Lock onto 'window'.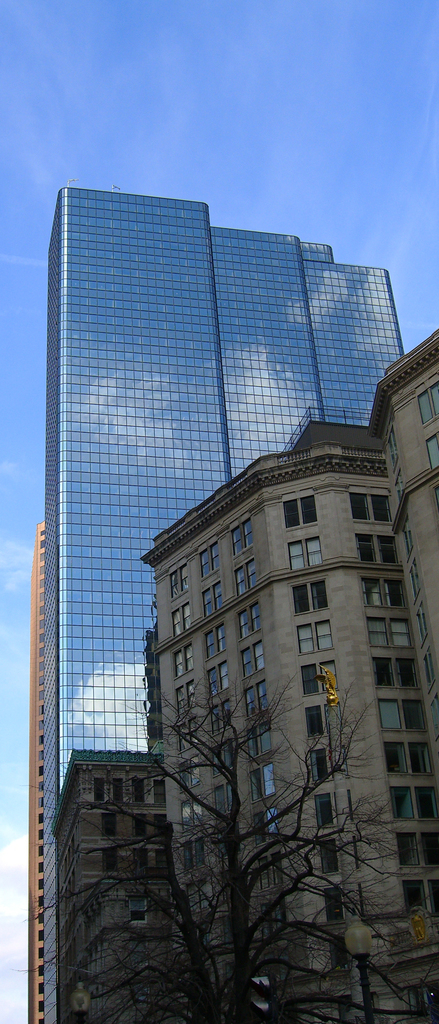
Locked: locate(317, 800, 333, 826).
